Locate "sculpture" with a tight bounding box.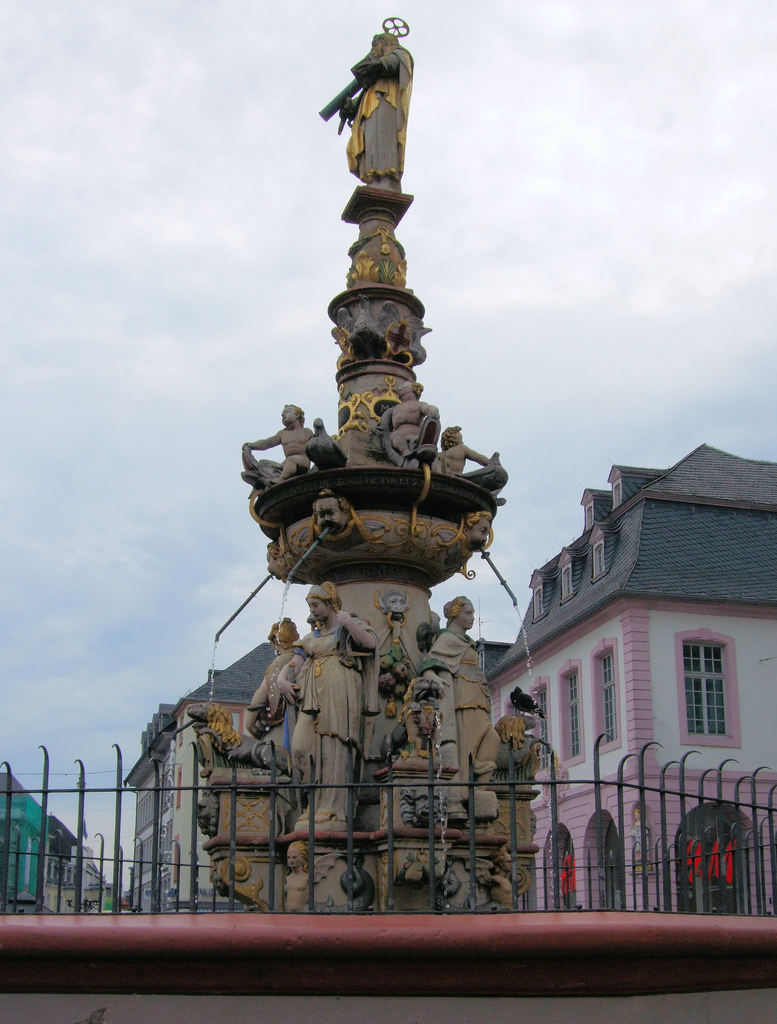
{"left": 249, "top": 614, "right": 306, "bottom": 762}.
